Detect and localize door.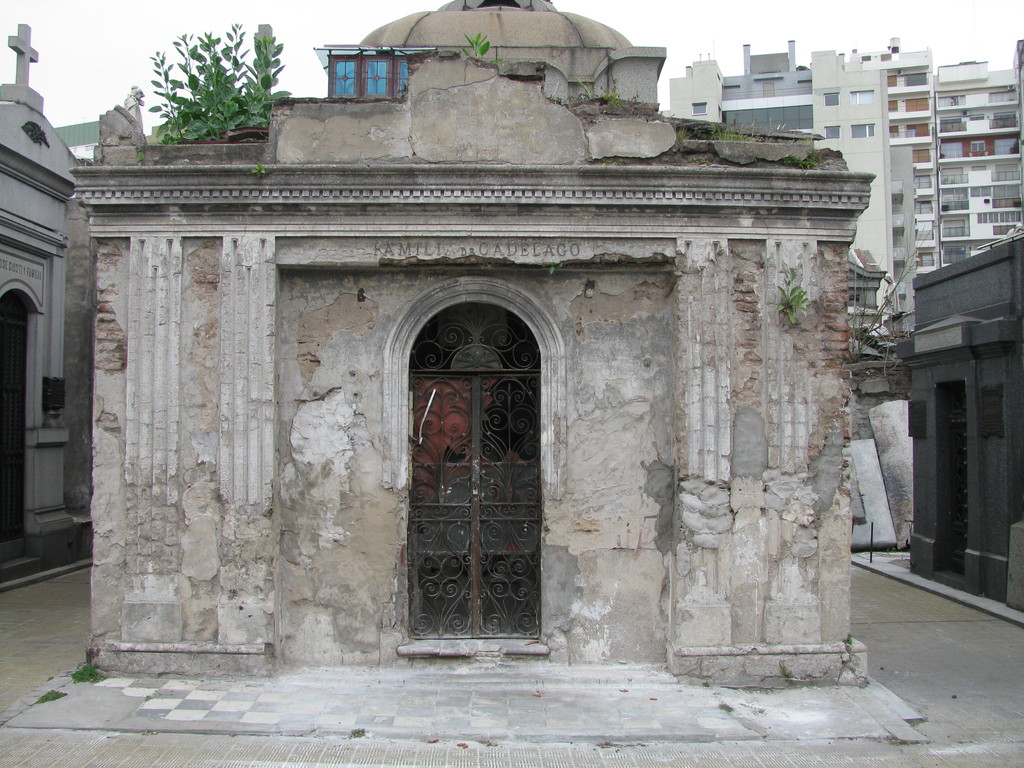
Localized at rect(387, 310, 548, 666).
